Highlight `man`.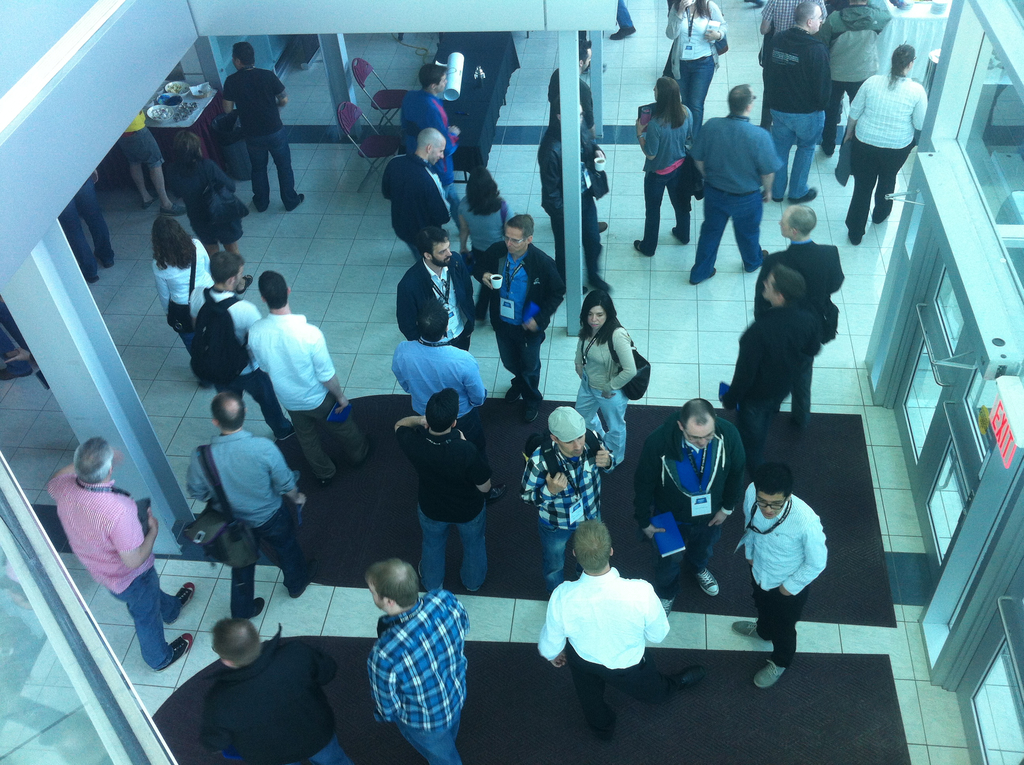
Highlighted region: bbox=[198, 616, 353, 764].
